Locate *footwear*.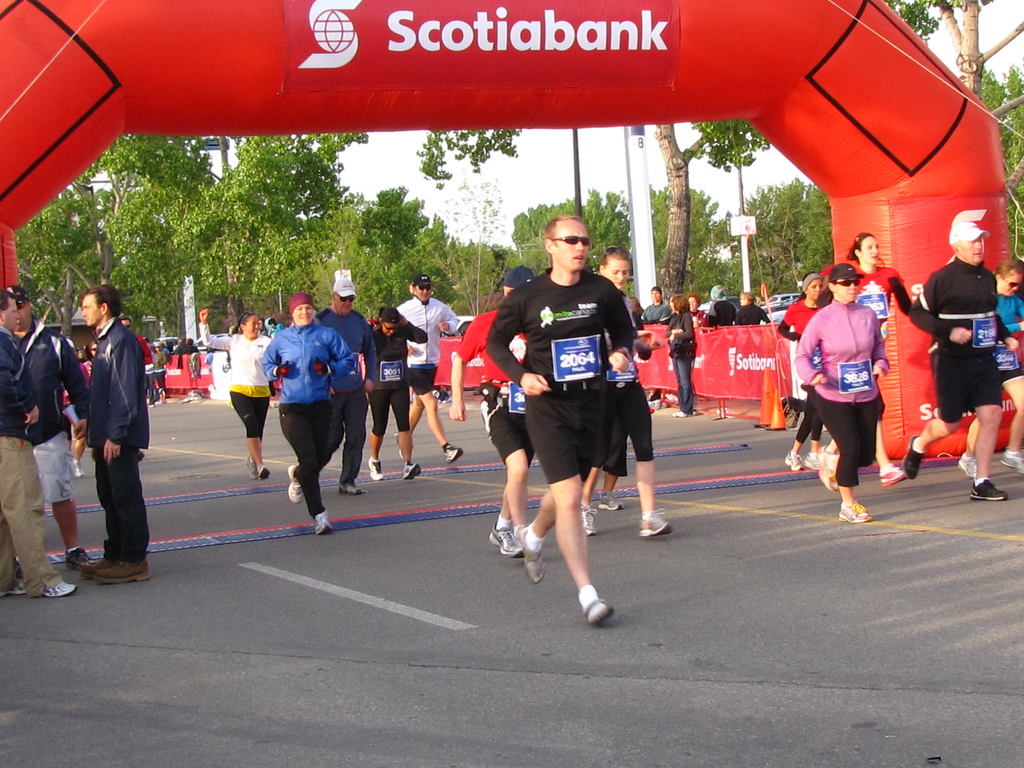
Bounding box: crop(906, 435, 922, 476).
